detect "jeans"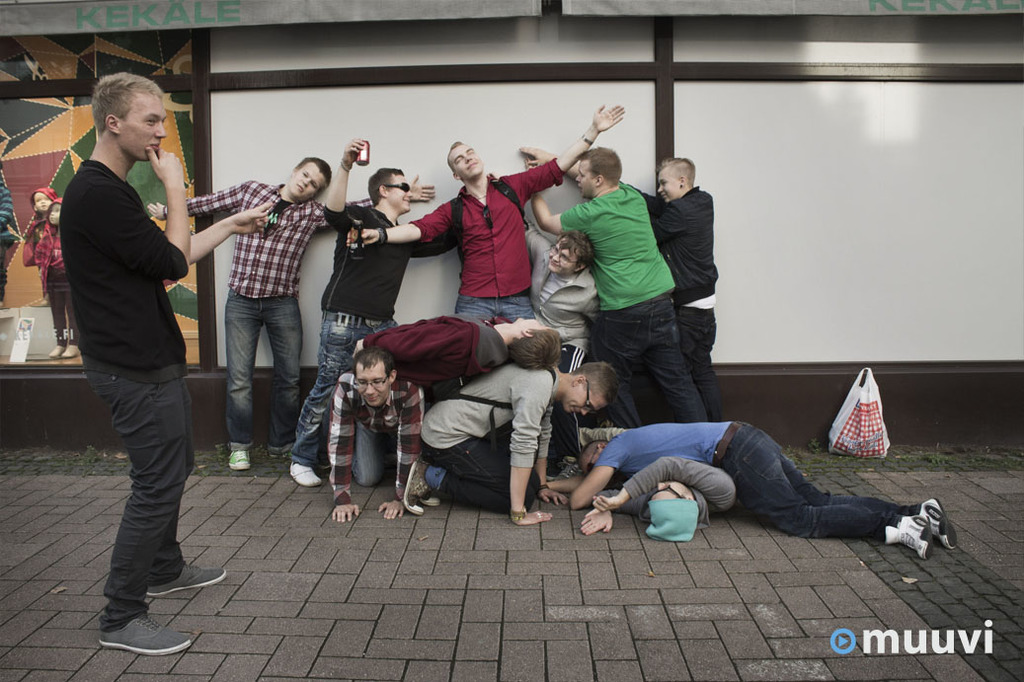
<box>588,291,706,431</box>
